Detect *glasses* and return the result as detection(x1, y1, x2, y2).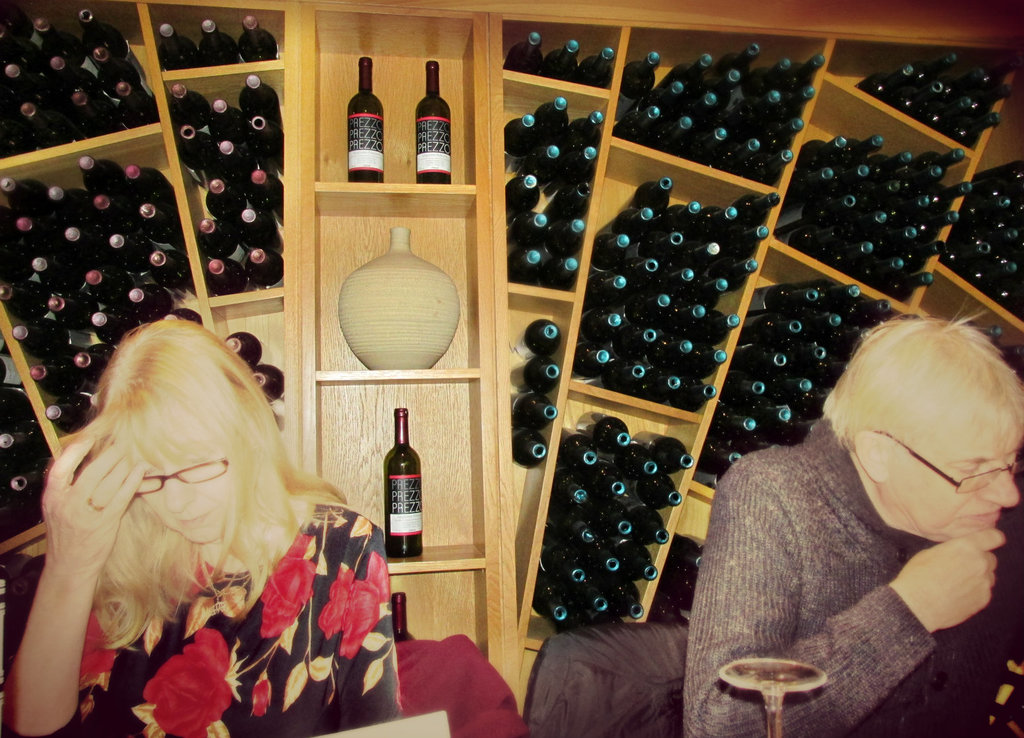
detection(130, 449, 233, 505).
